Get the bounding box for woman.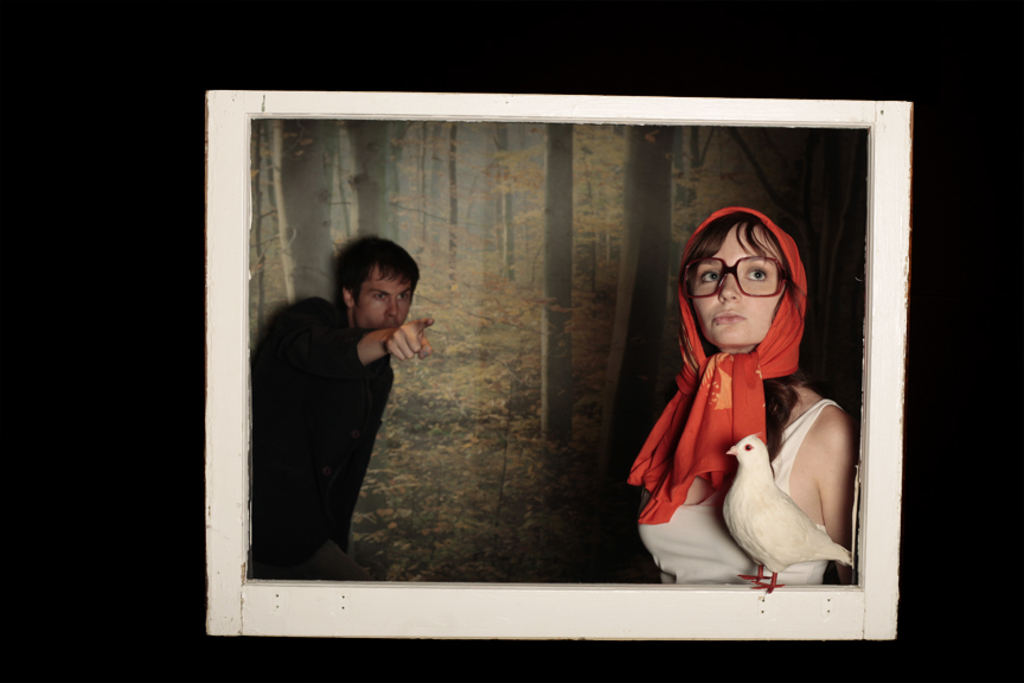
bbox(626, 197, 862, 587).
